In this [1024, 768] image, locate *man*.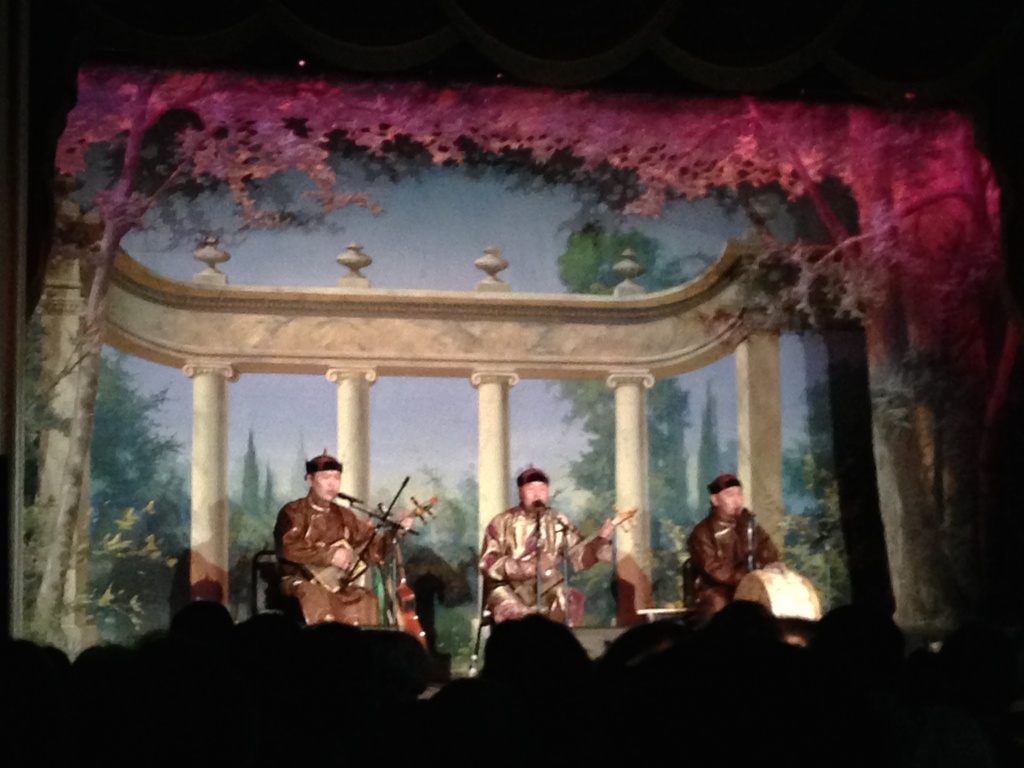
Bounding box: Rect(481, 465, 616, 628).
